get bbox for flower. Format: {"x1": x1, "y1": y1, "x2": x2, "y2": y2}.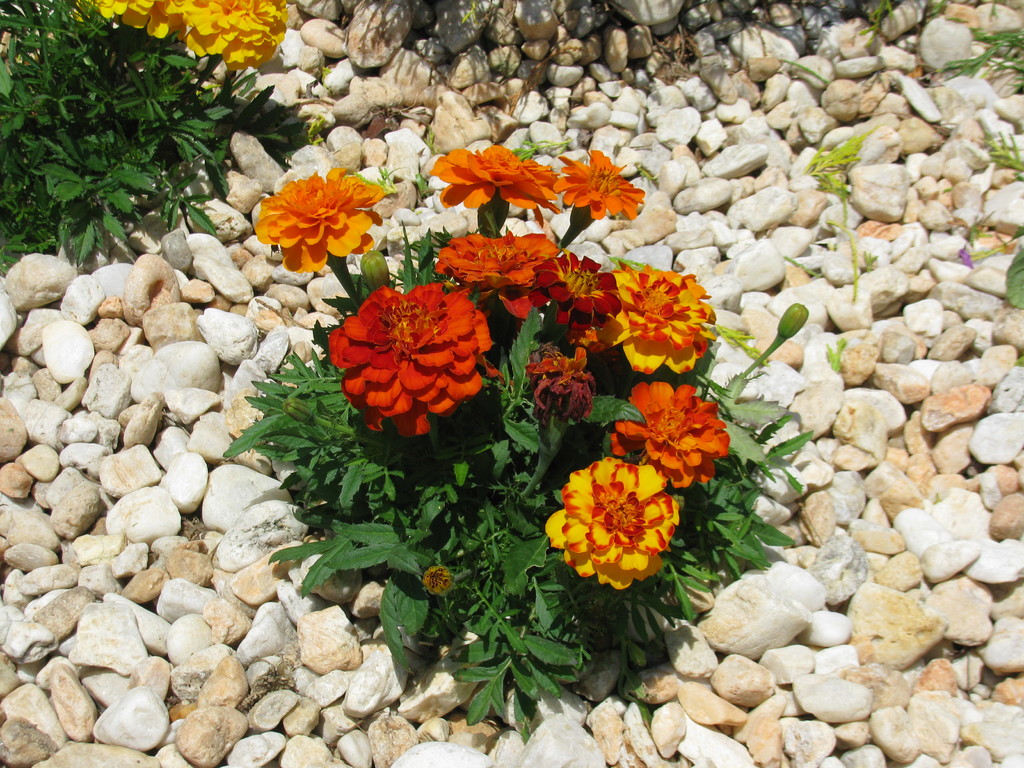
{"x1": 553, "y1": 145, "x2": 648, "y2": 224}.
